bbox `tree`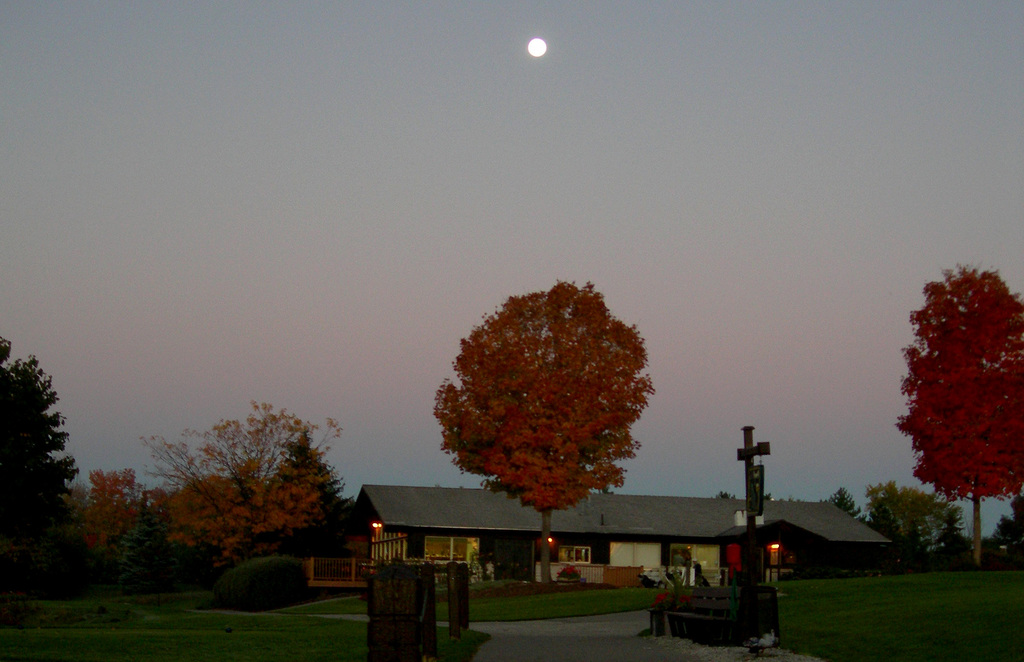
<bbox>892, 255, 1023, 569</bbox>
